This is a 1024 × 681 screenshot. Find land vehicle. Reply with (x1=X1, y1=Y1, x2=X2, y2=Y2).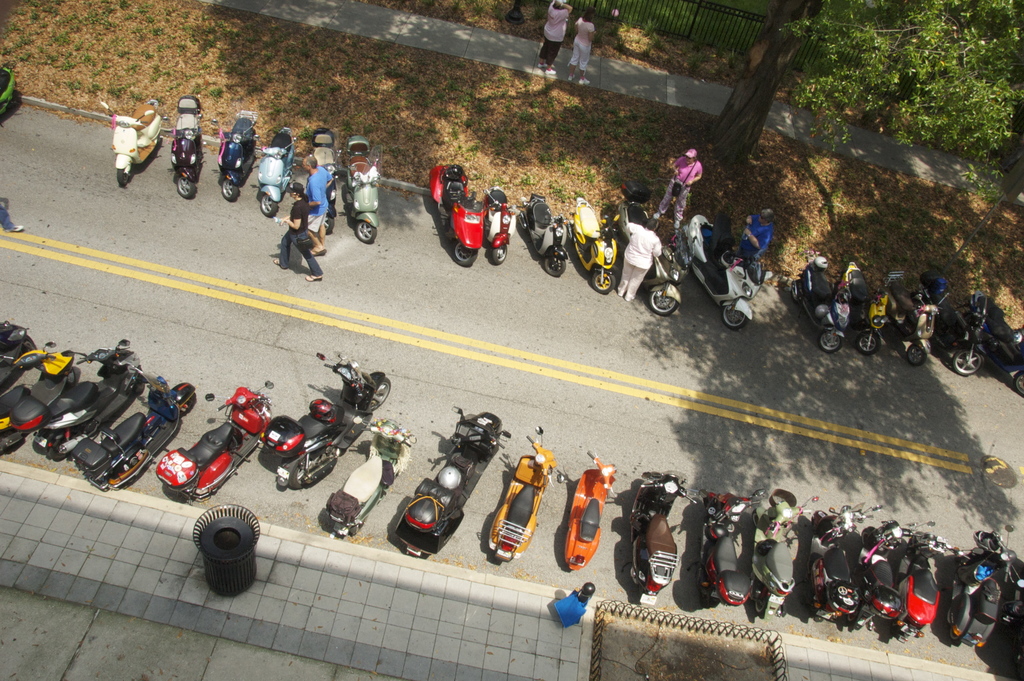
(x1=674, y1=209, x2=773, y2=331).
